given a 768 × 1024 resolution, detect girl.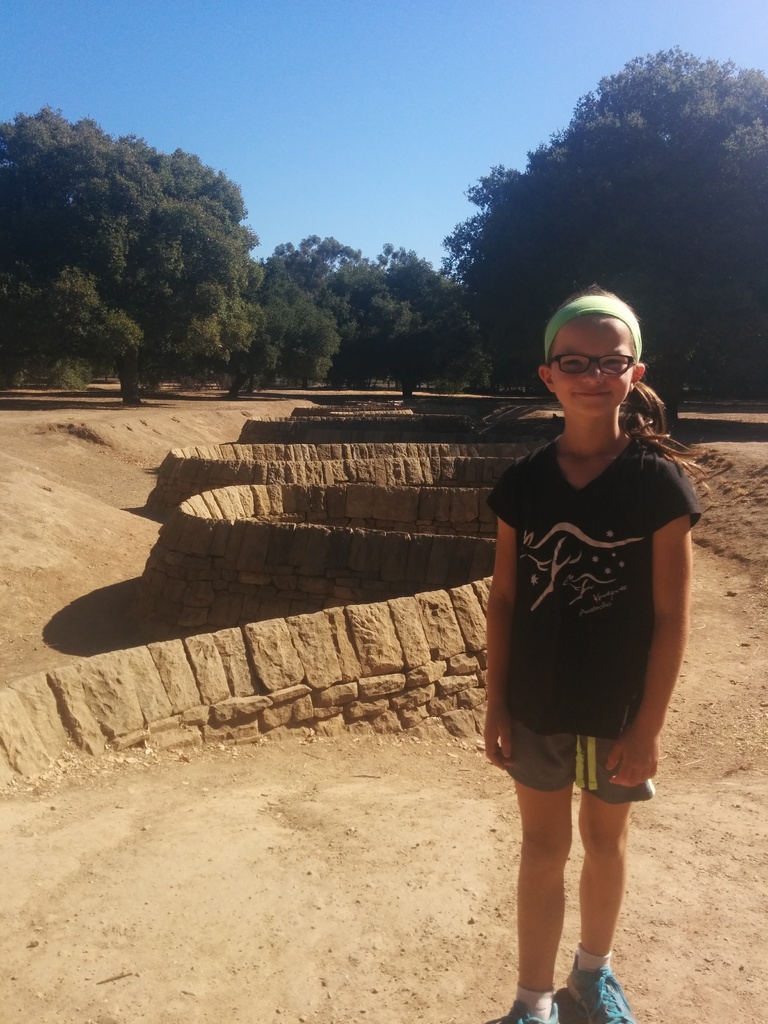
box(477, 278, 702, 1023).
